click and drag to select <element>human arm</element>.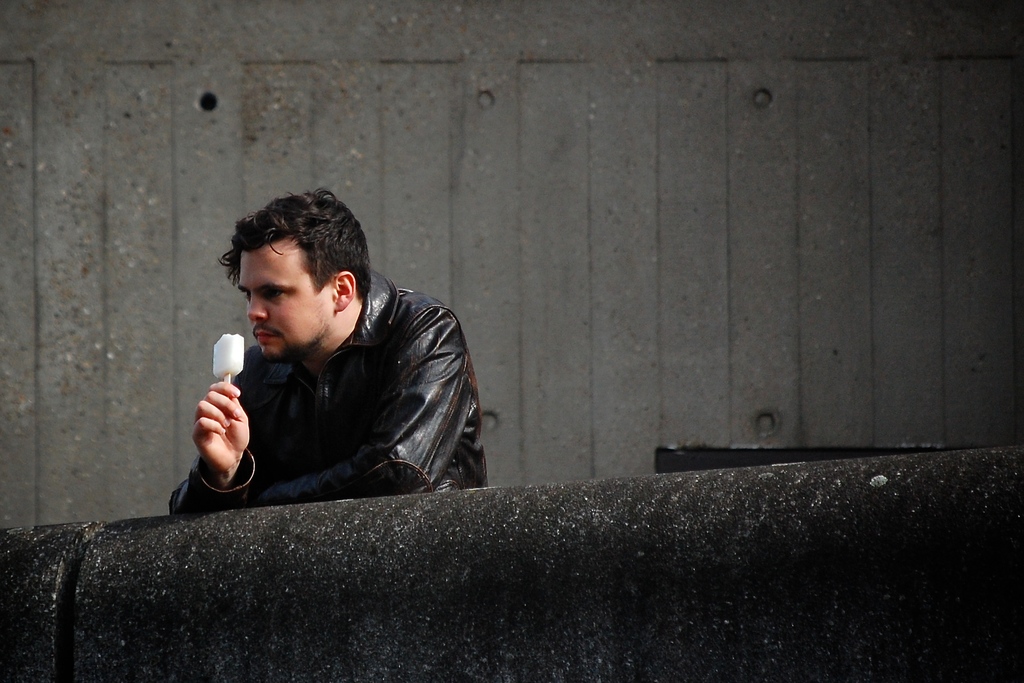
Selection: 172,367,259,518.
